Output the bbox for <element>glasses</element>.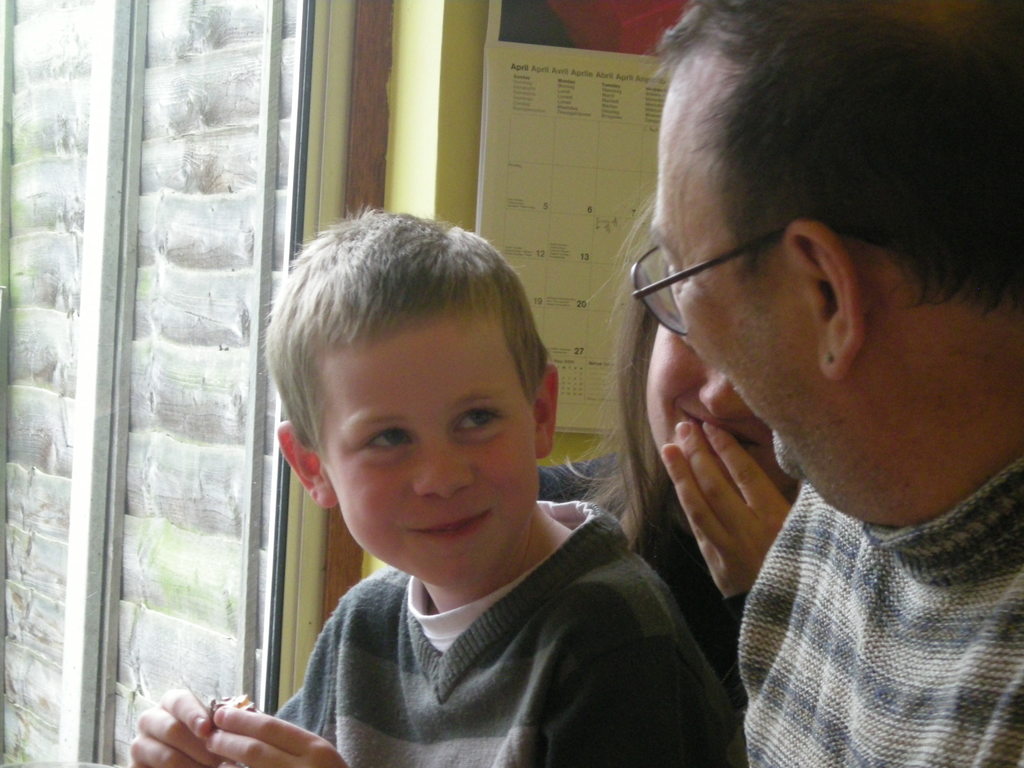
BBox(630, 230, 790, 332).
